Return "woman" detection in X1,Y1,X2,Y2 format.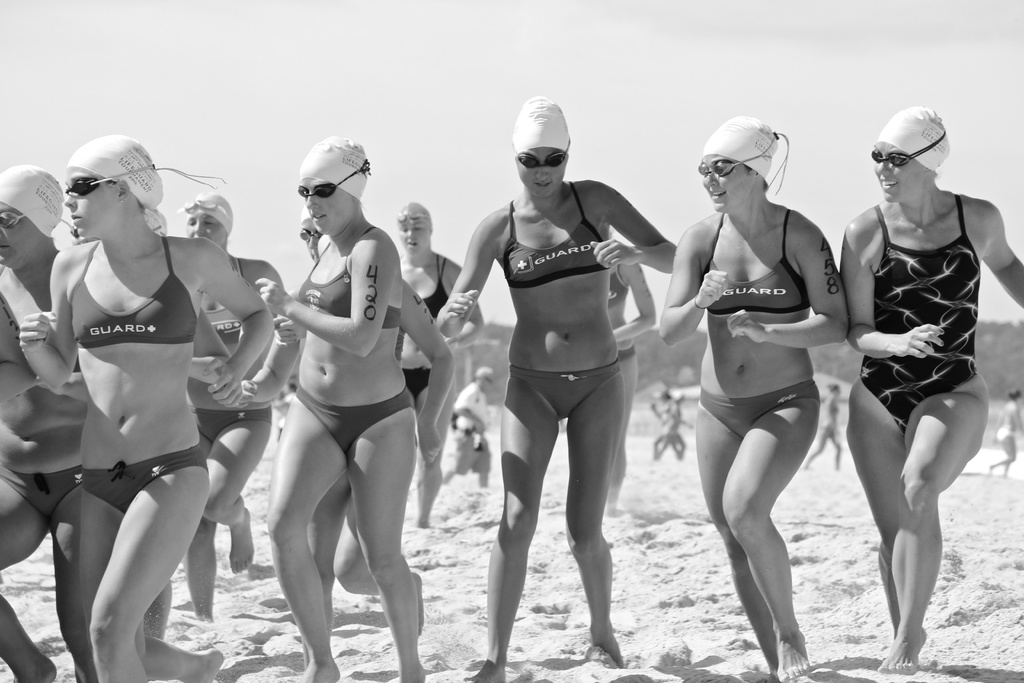
26,136,277,682.
